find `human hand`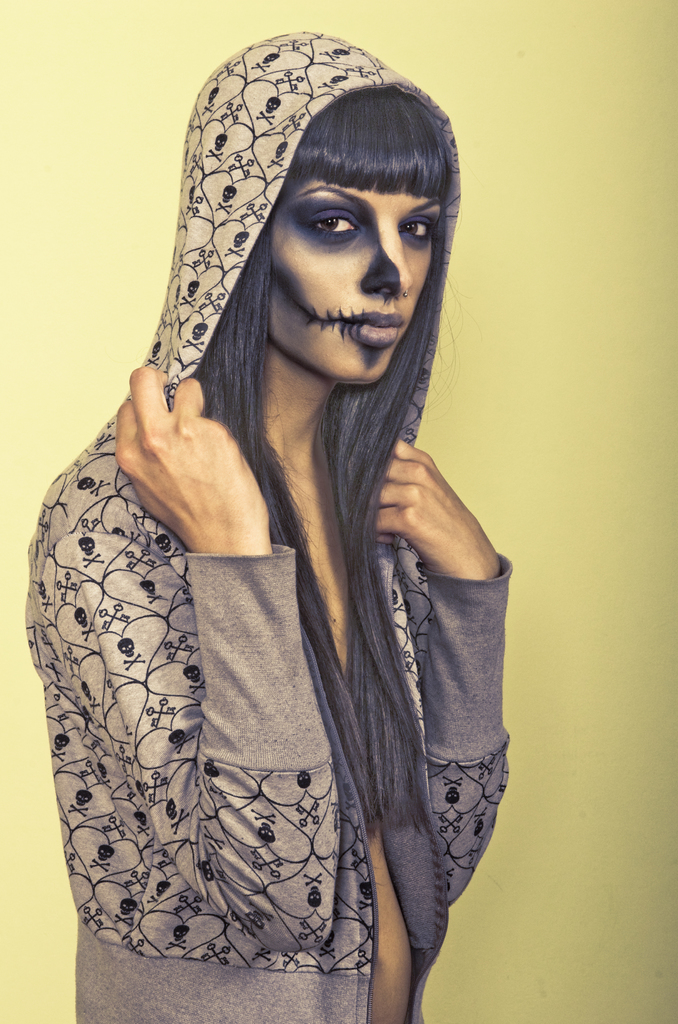
110:356:265:556
